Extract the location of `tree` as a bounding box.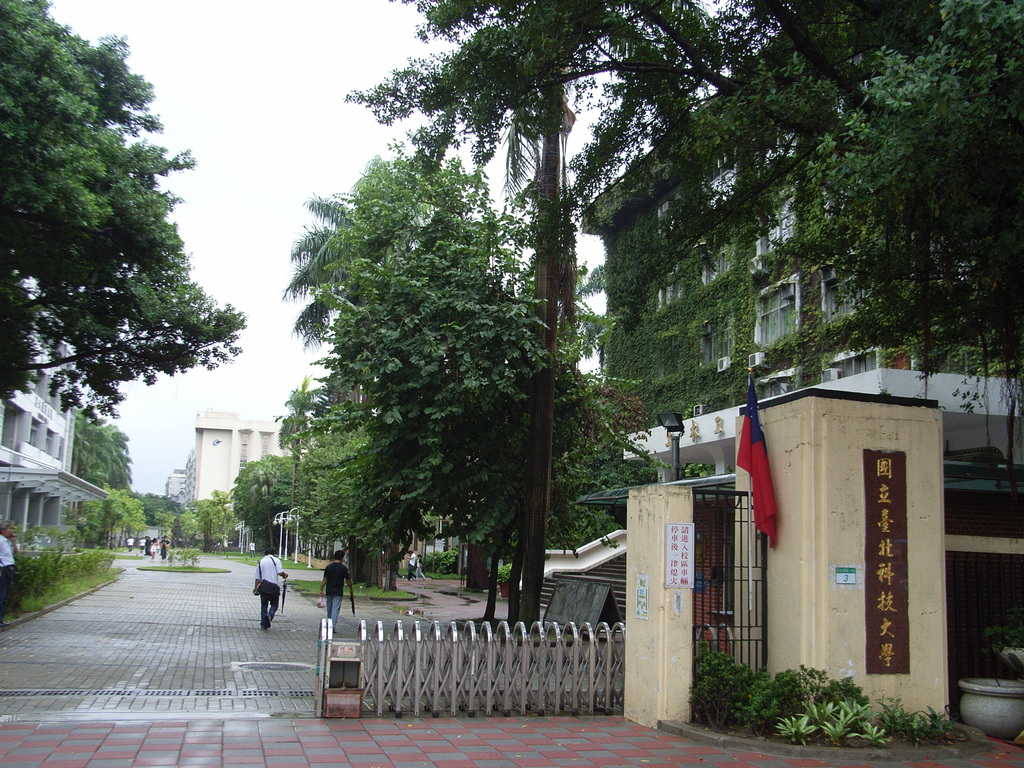
231 458 303 557.
